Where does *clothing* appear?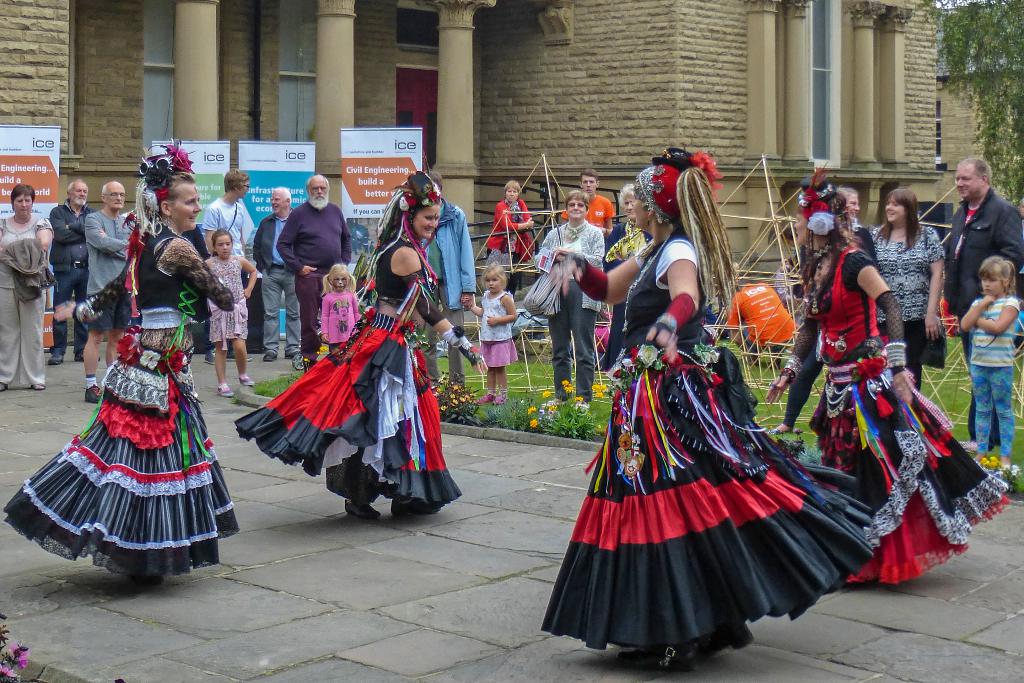
Appears at 538,227,872,646.
